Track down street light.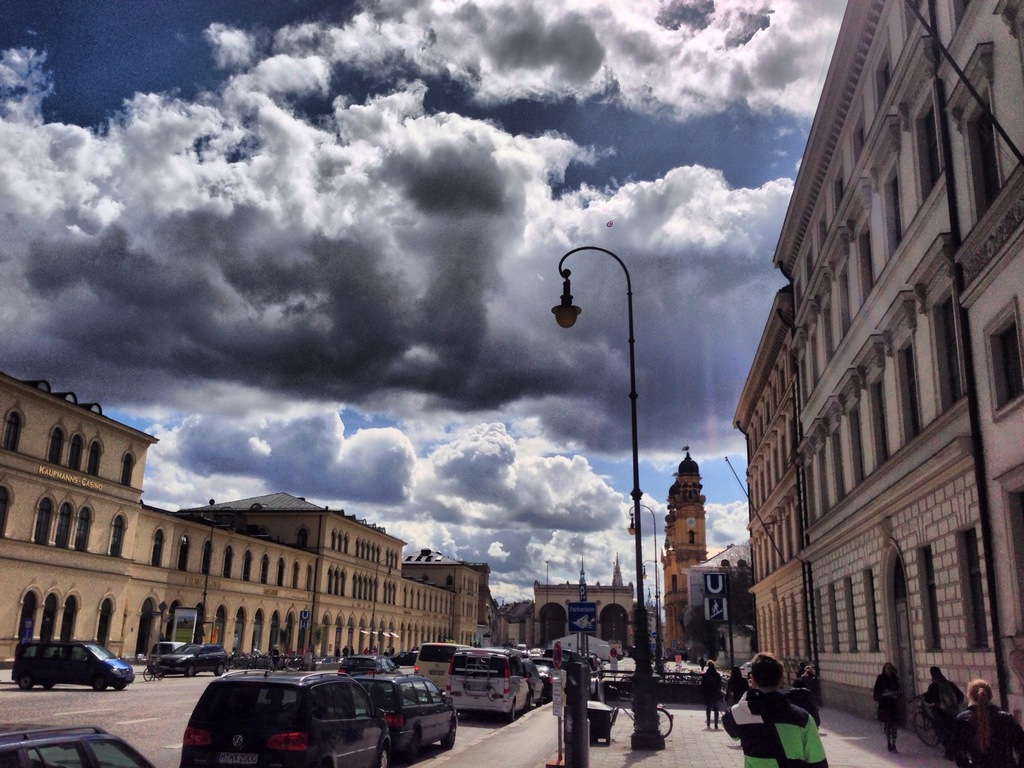
Tracked to crop(369, 556, 398, 653).
